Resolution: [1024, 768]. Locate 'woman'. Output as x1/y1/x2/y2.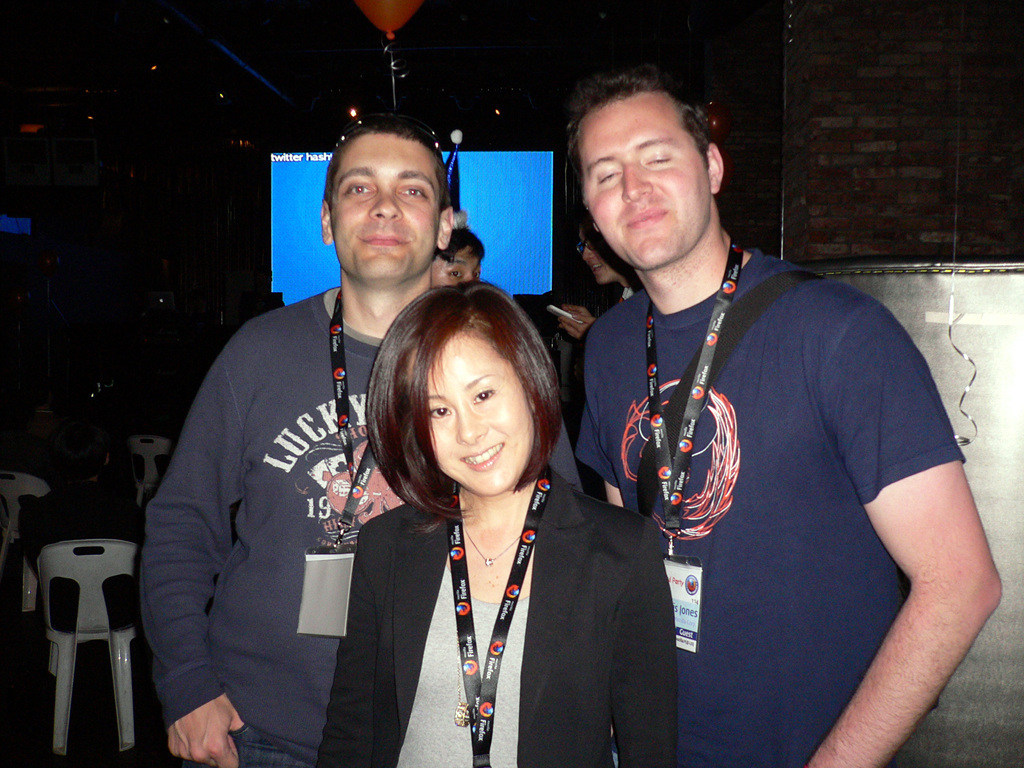
310/278/680/767.
